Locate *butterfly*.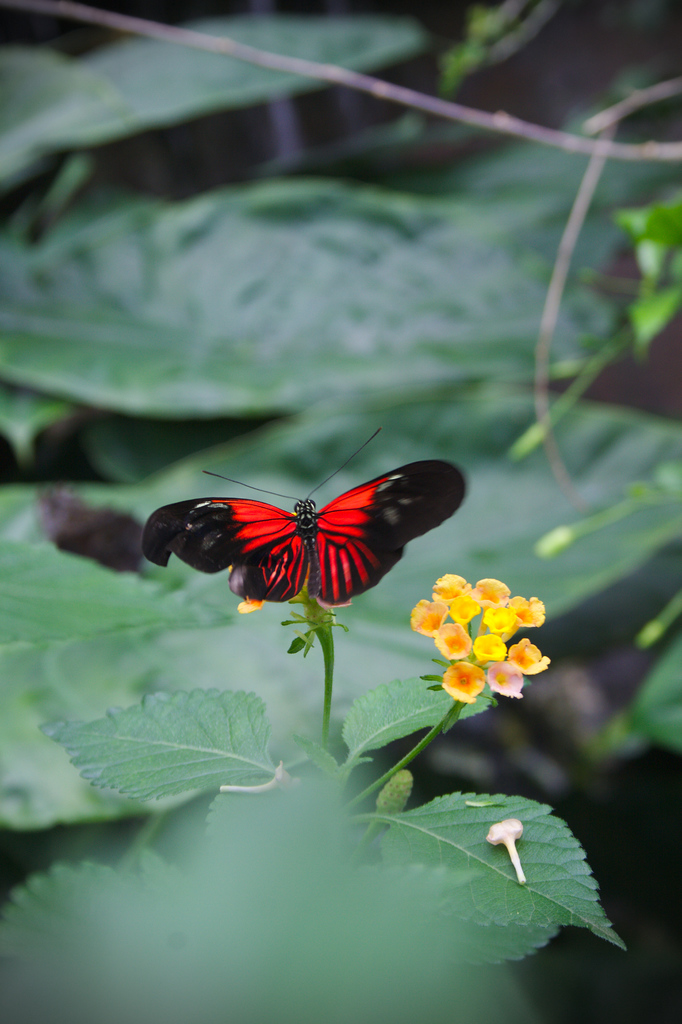
Bounding box: <box>138,429,469,598</box>.
